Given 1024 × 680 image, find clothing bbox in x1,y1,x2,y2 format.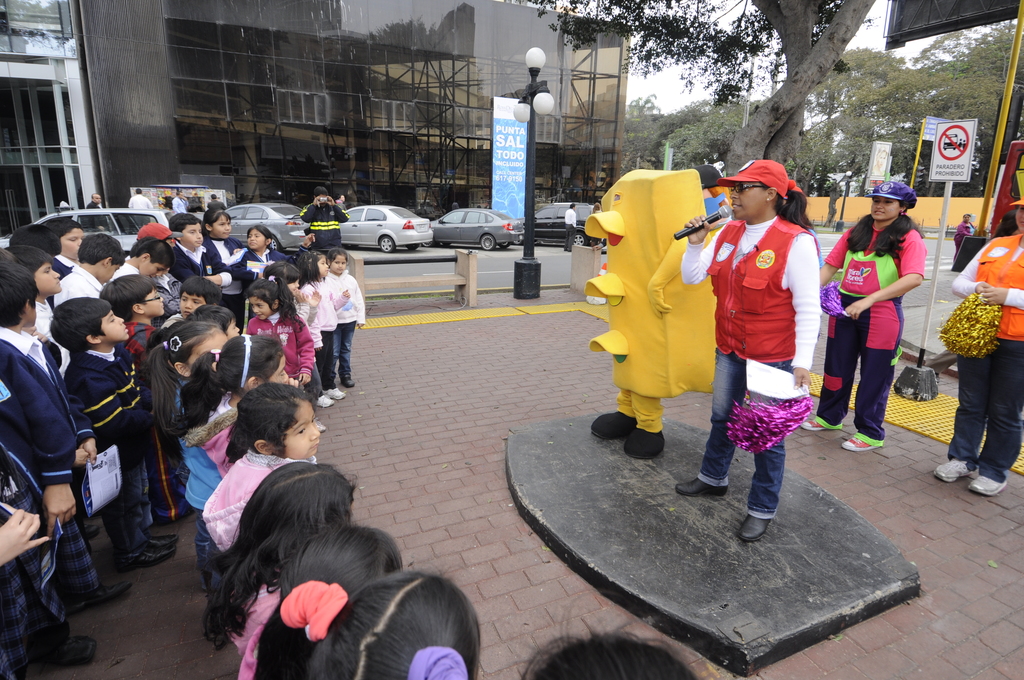
710,191,829,494.
